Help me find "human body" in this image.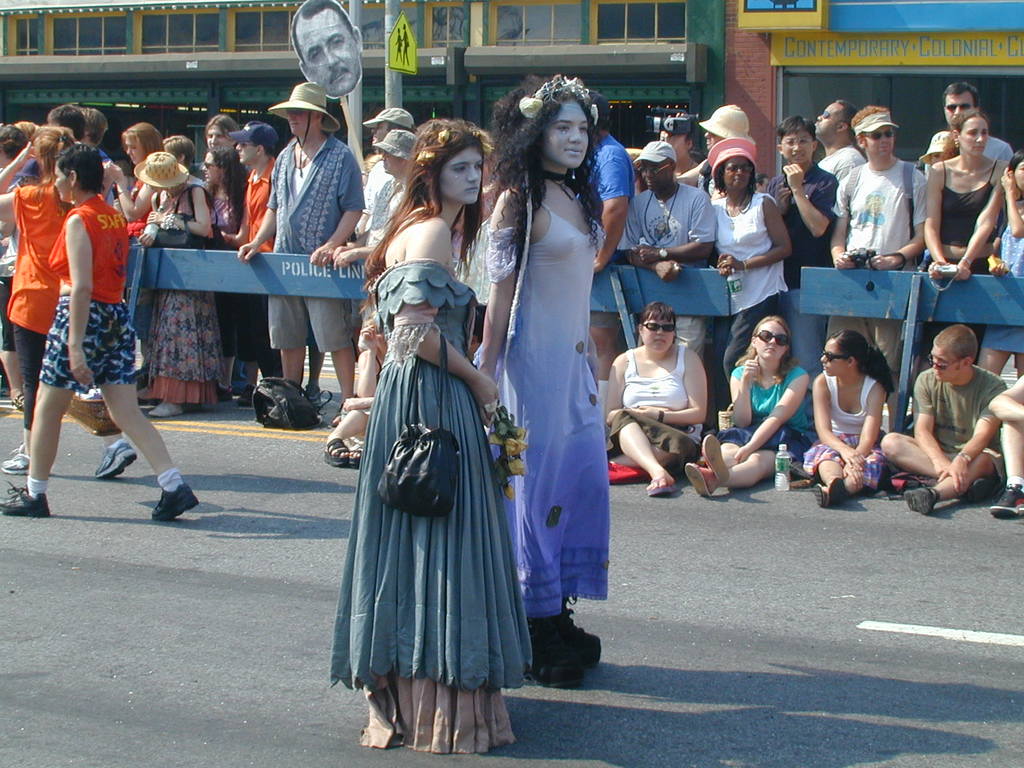
Found it: {"left": 321, "top": 100, "right": 515, "bottom": 767}.
